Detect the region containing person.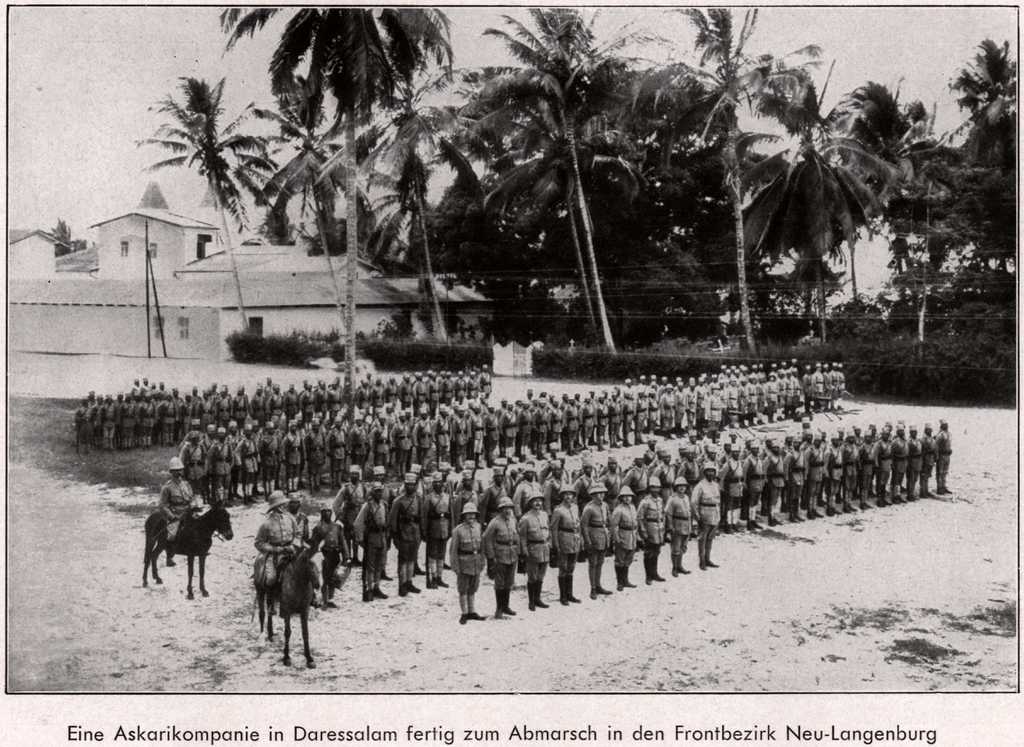
bbox=[353, 484, 385, 597].
